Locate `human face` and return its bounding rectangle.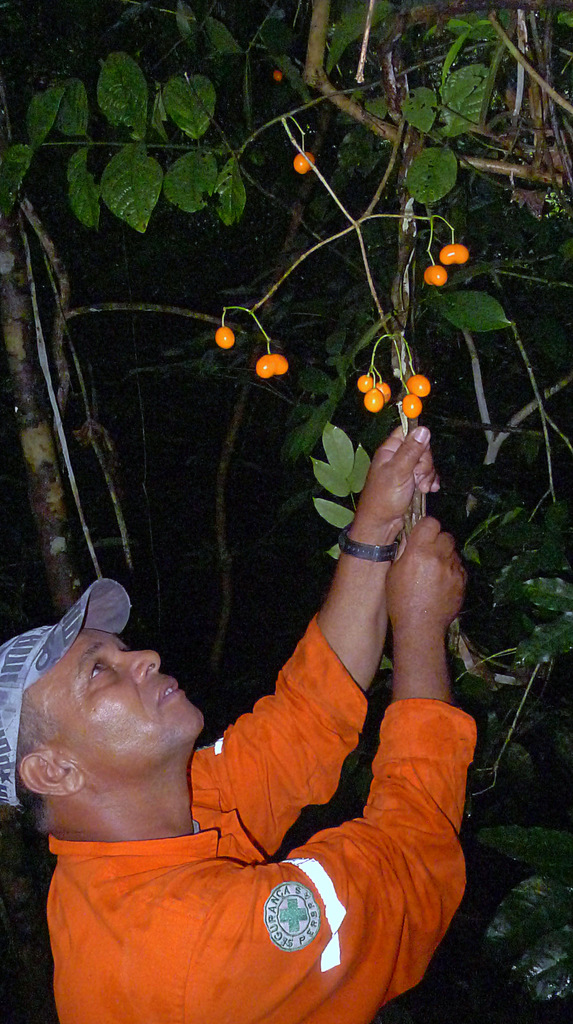
box(52, 628, 209, 774).
